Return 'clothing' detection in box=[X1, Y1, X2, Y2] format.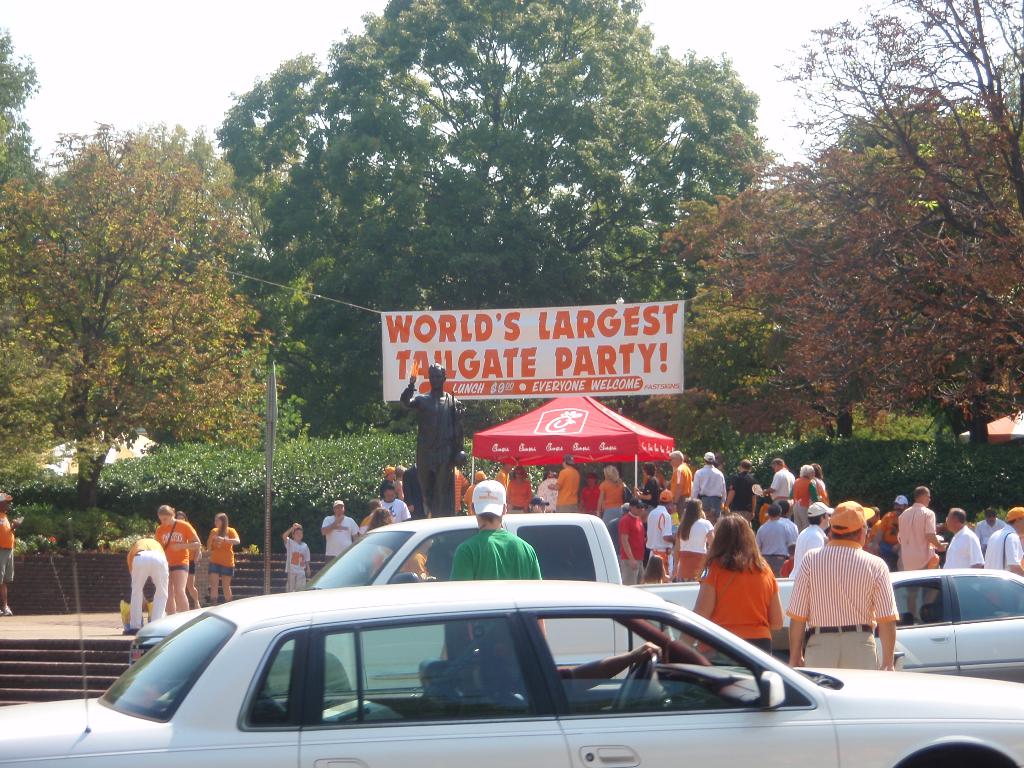
box=[697, 554, 778, 666].
